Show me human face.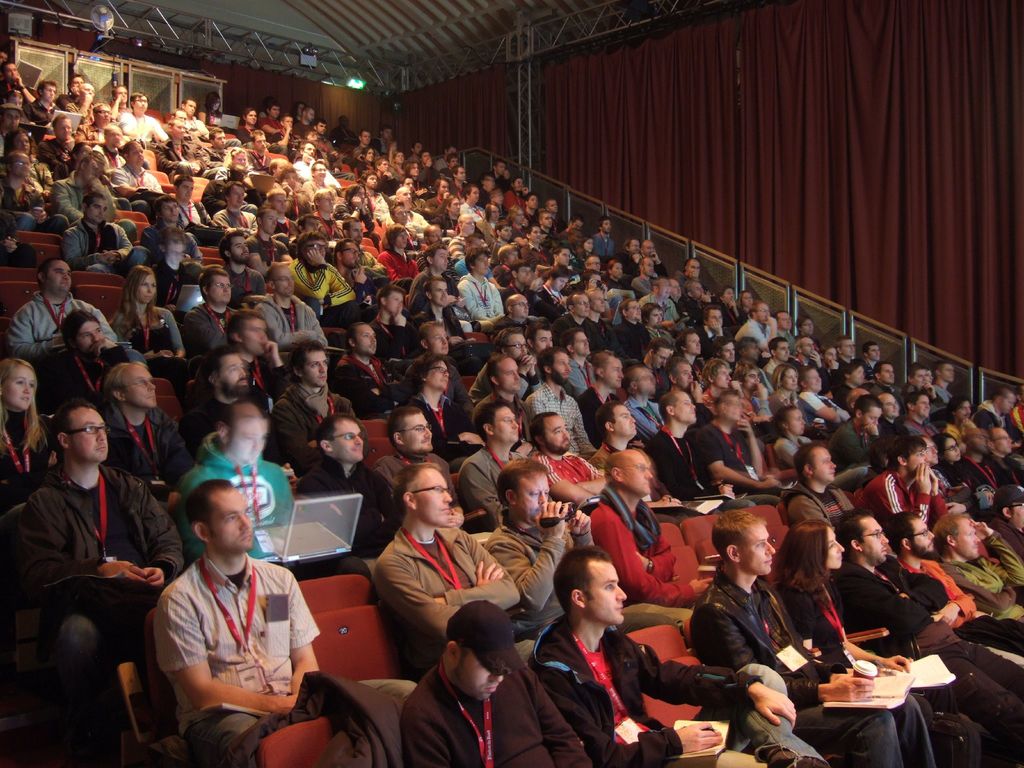
human face is here: crop(680, 366, 691, 387).
